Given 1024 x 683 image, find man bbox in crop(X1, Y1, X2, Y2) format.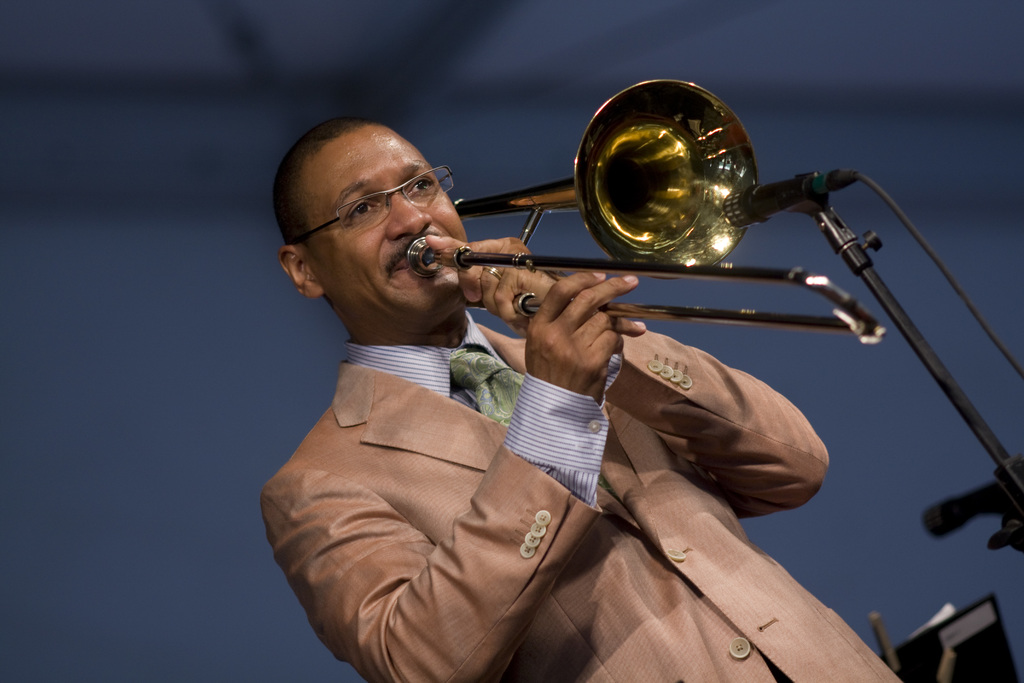
crop(295, 42, 947, 669).
